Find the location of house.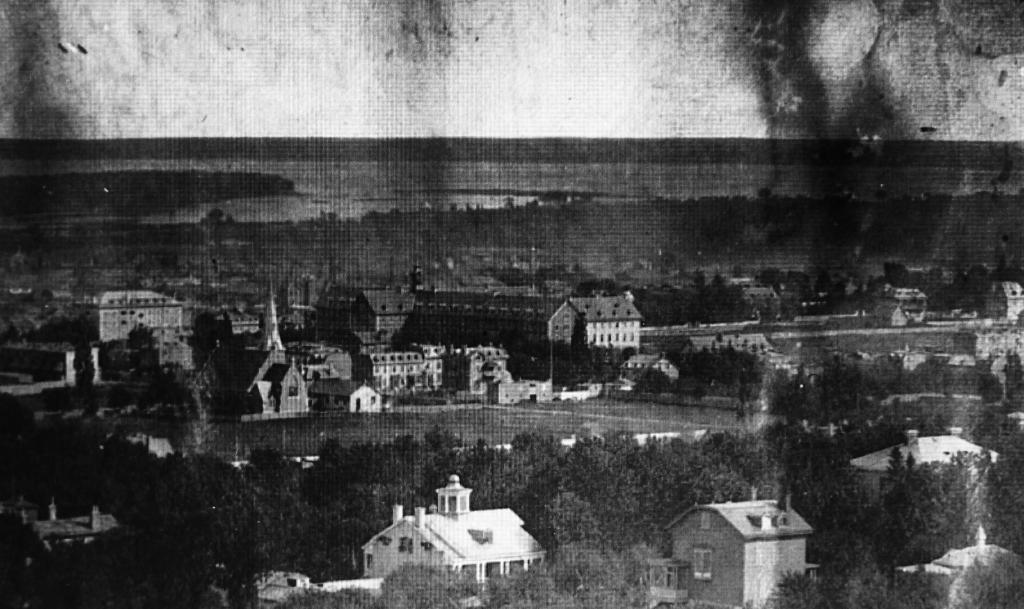
Location: 353 318 441 398.
